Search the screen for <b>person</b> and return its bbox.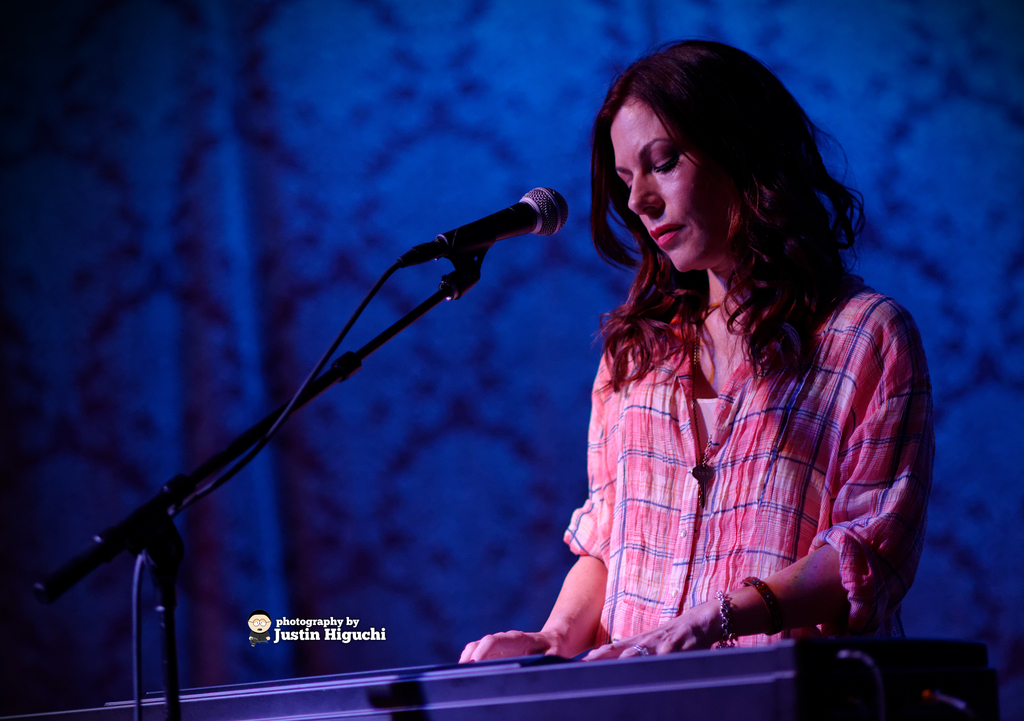
Found: (454, 39, 934, 660).
